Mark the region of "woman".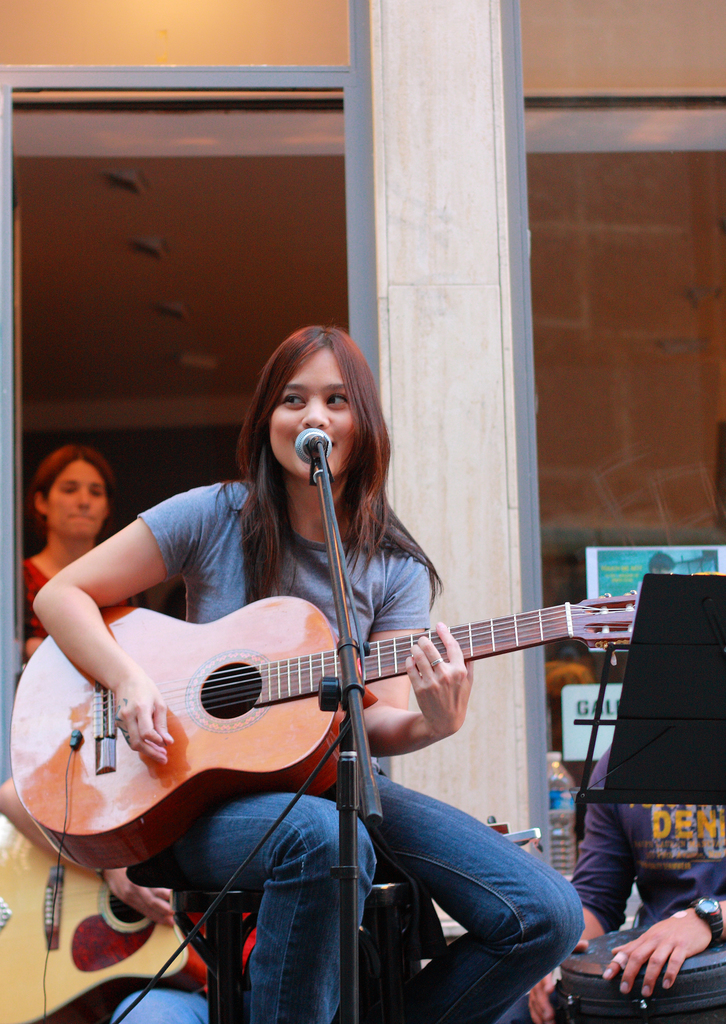
Region: (21, 444, 139, 662).
